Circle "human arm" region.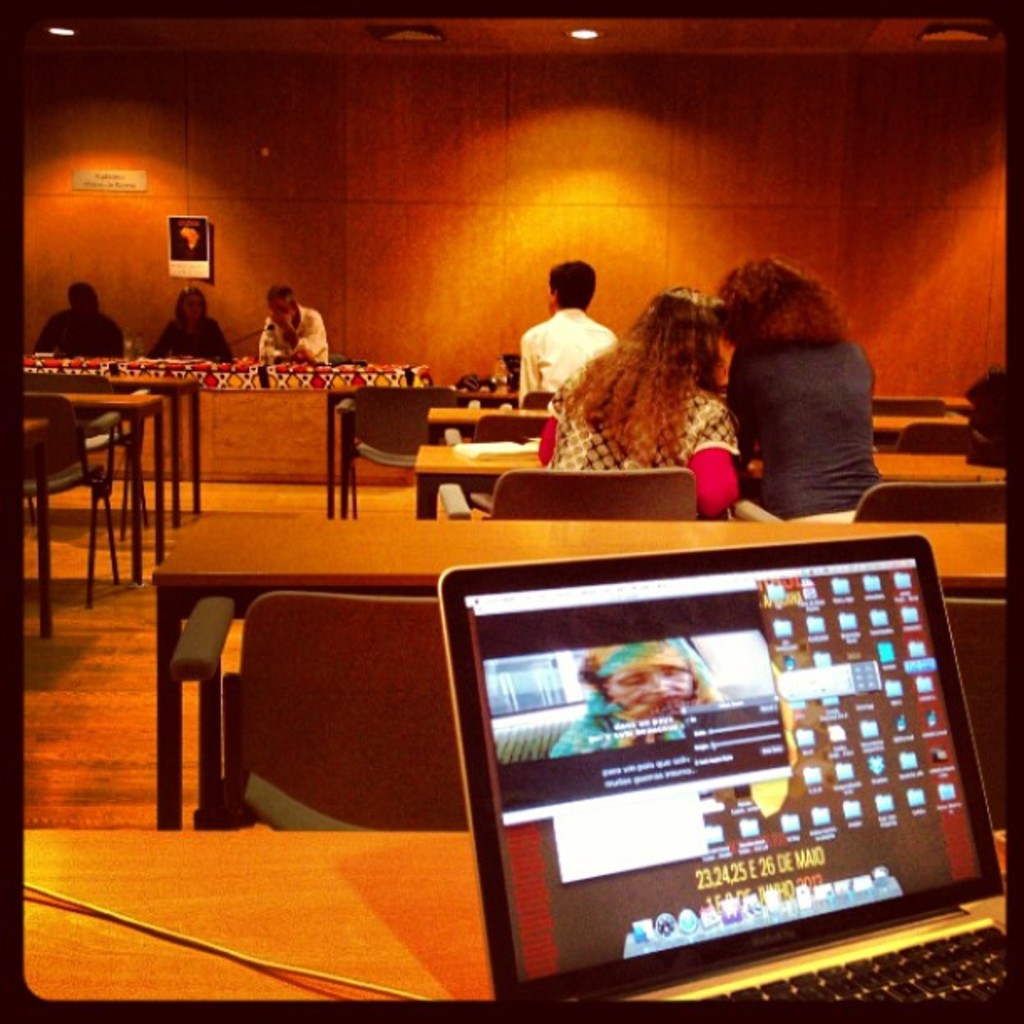
Region: pyautogui.locateOnScreen(730, 355, 758, 470).
